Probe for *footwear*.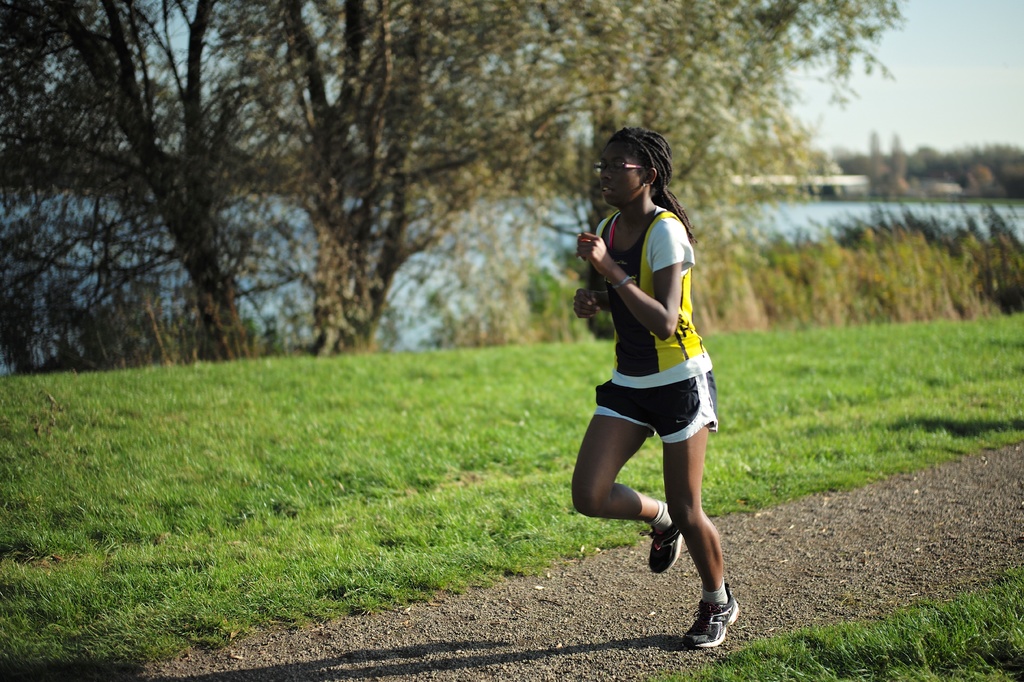
Probe result: [641, 500, 685, 575].
